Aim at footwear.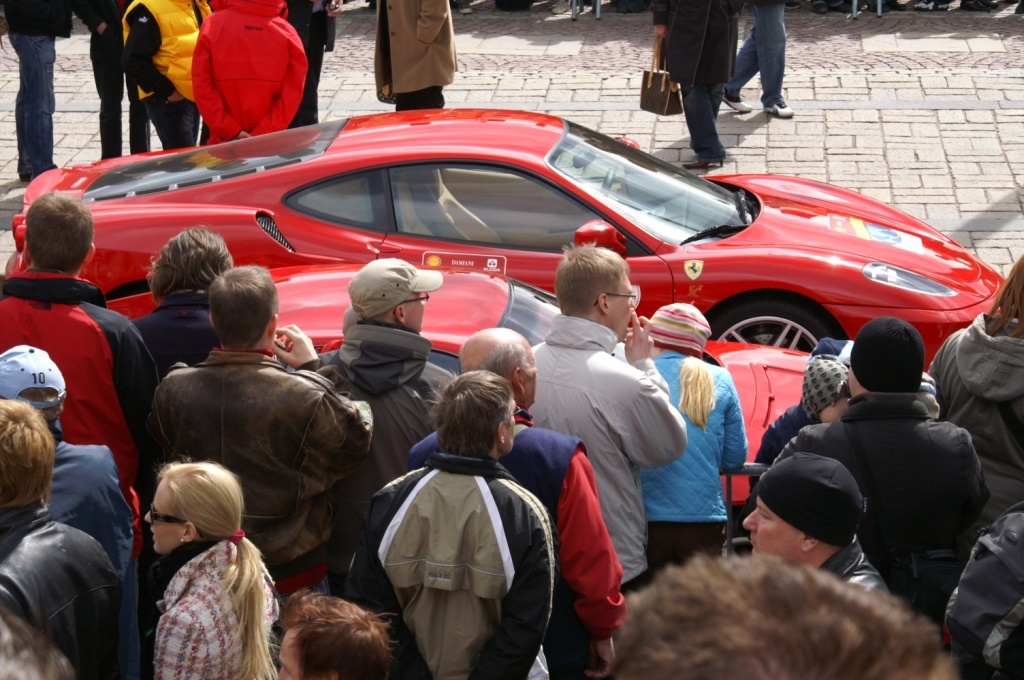
Aimed at x1=719 y1=91 x2=750 y2=116.
